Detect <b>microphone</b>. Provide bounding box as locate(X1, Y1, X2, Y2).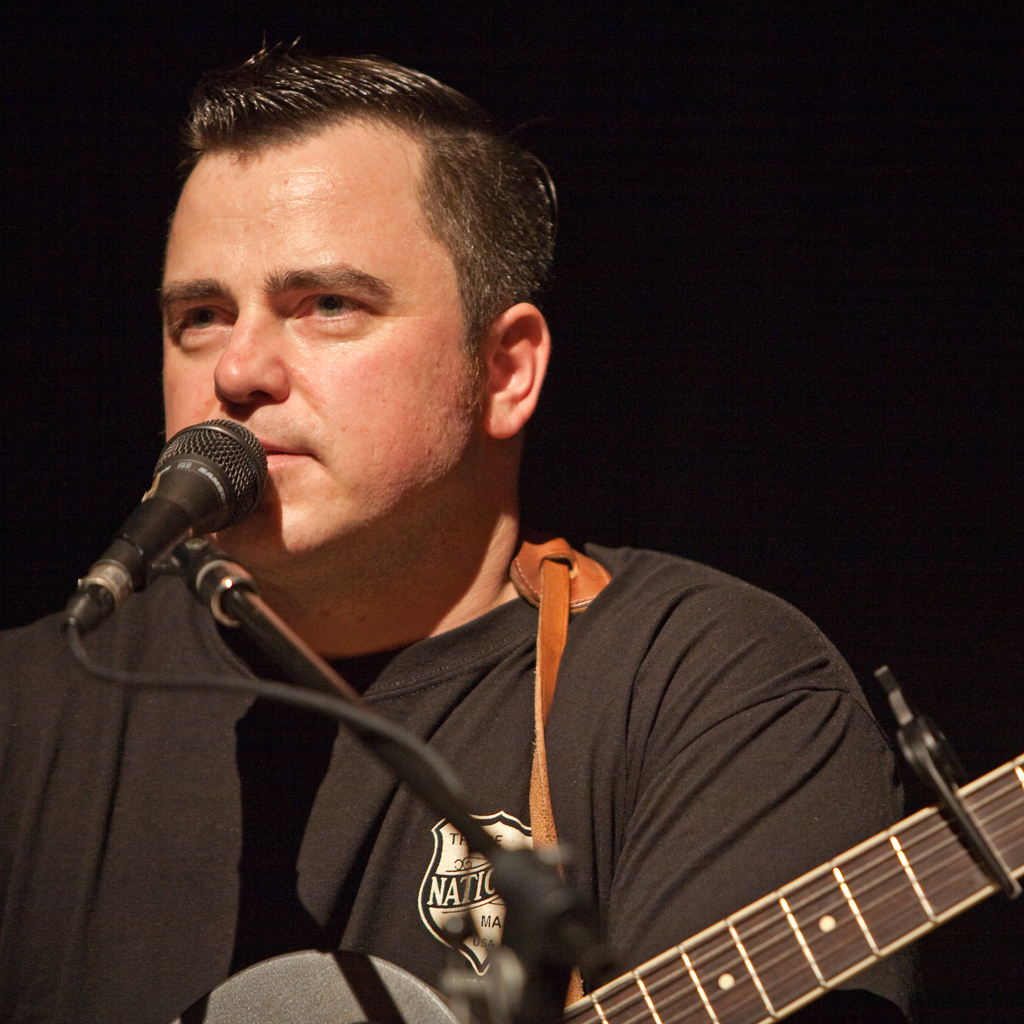
locate(38, 395, 298, 655).
